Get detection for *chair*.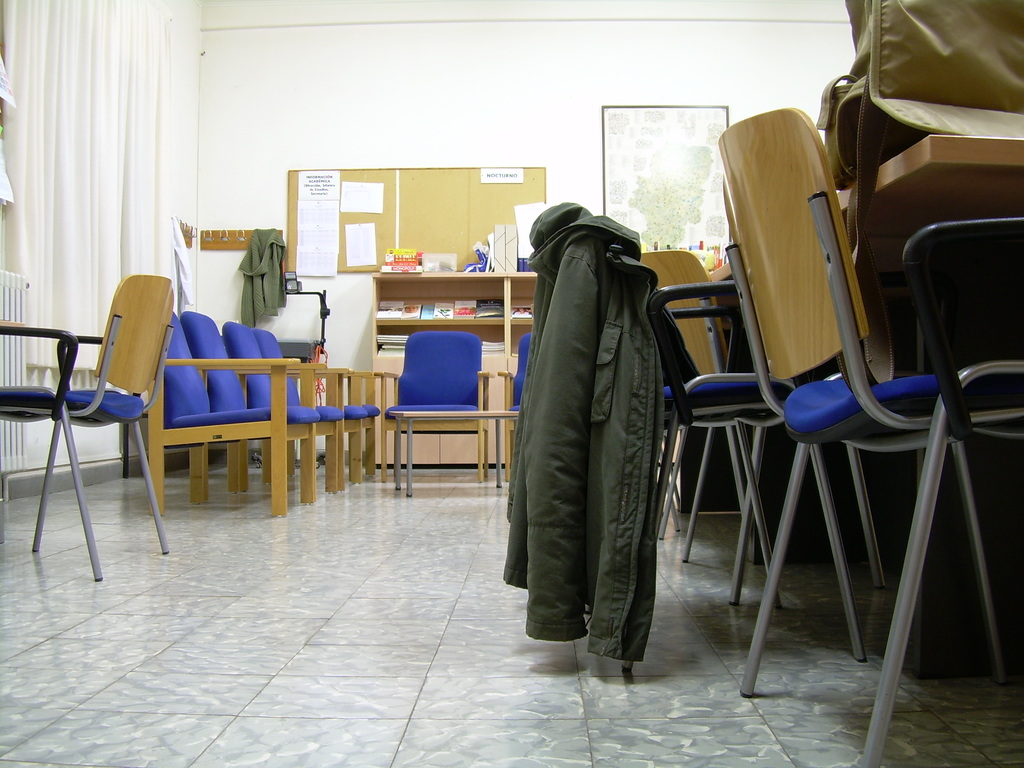
Detection: [642,280,886,606].
